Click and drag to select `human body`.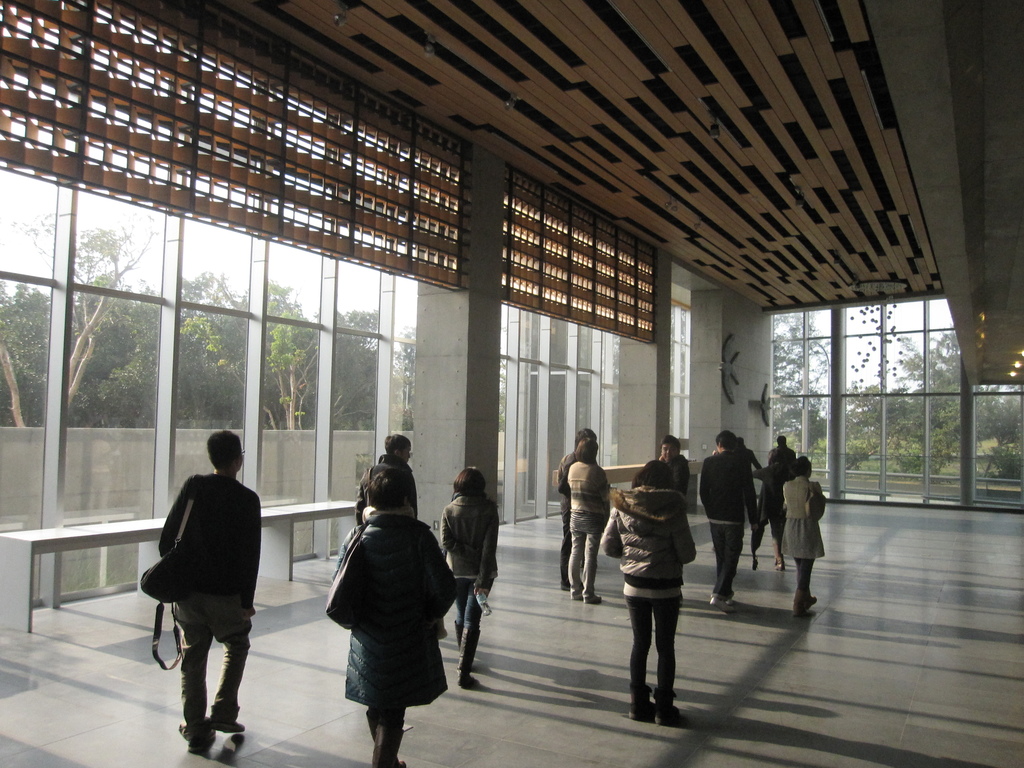
Selection: 330/506/460/767.
